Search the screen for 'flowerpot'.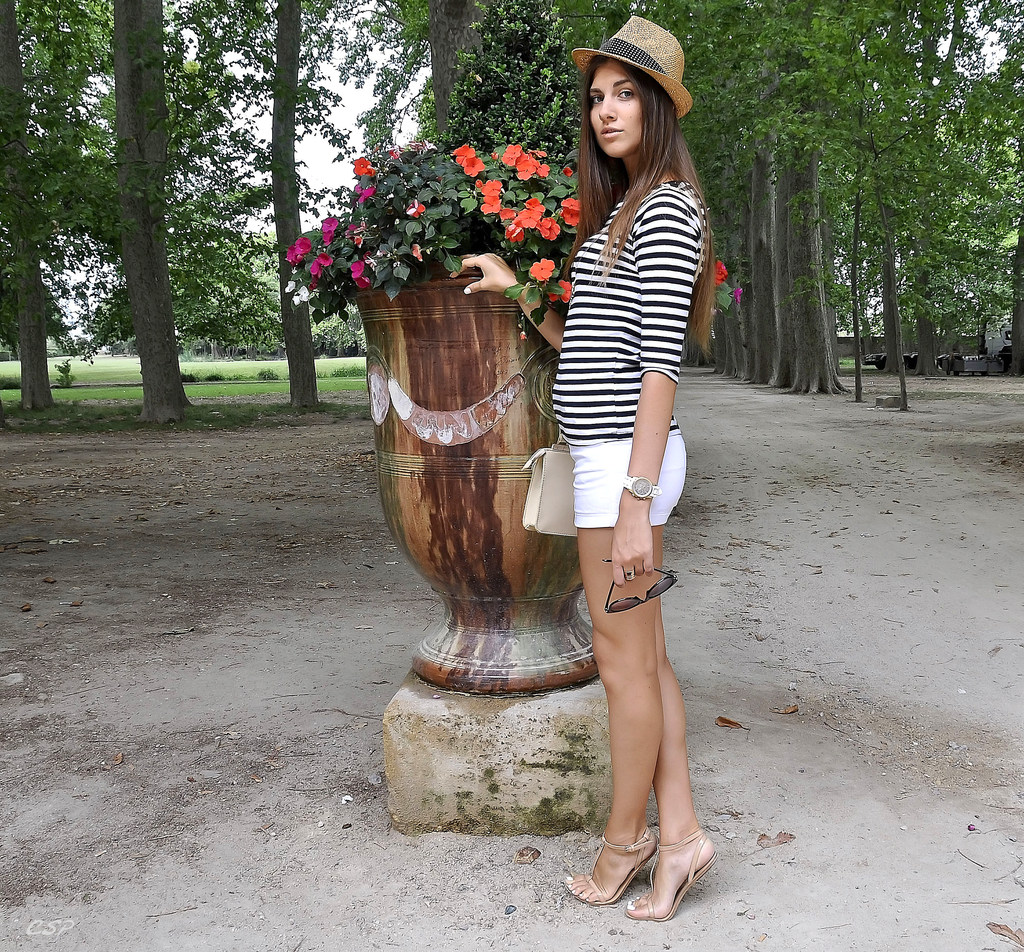
Found at (x1=371, y1=257, x2=589, y2=749).
